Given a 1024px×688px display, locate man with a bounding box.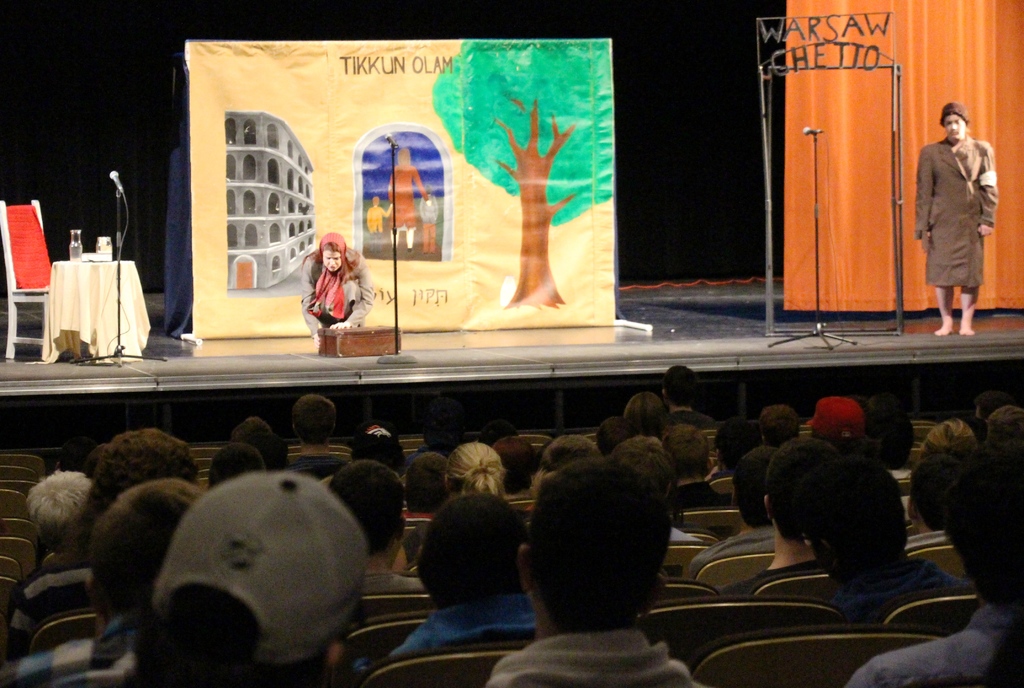
Located: x1=914 y1=92 x2=1005 y2=340.
